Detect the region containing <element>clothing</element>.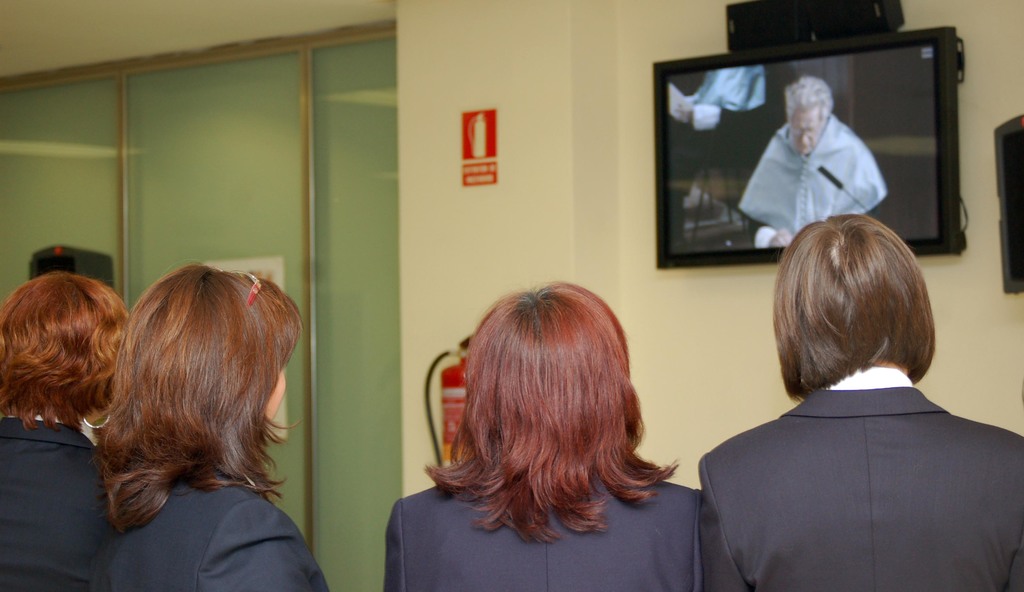
(left=0, top=403, right=111, bottom=591).
